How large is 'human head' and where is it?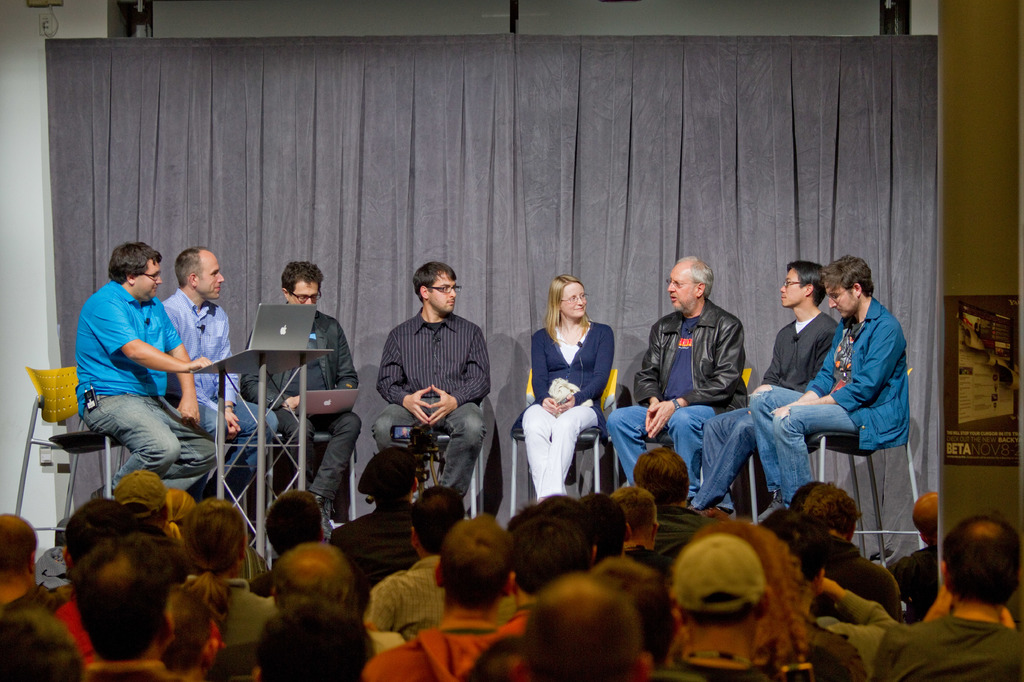
Bounding box: [x1=668, y1=536, x2=763, y2=649].
